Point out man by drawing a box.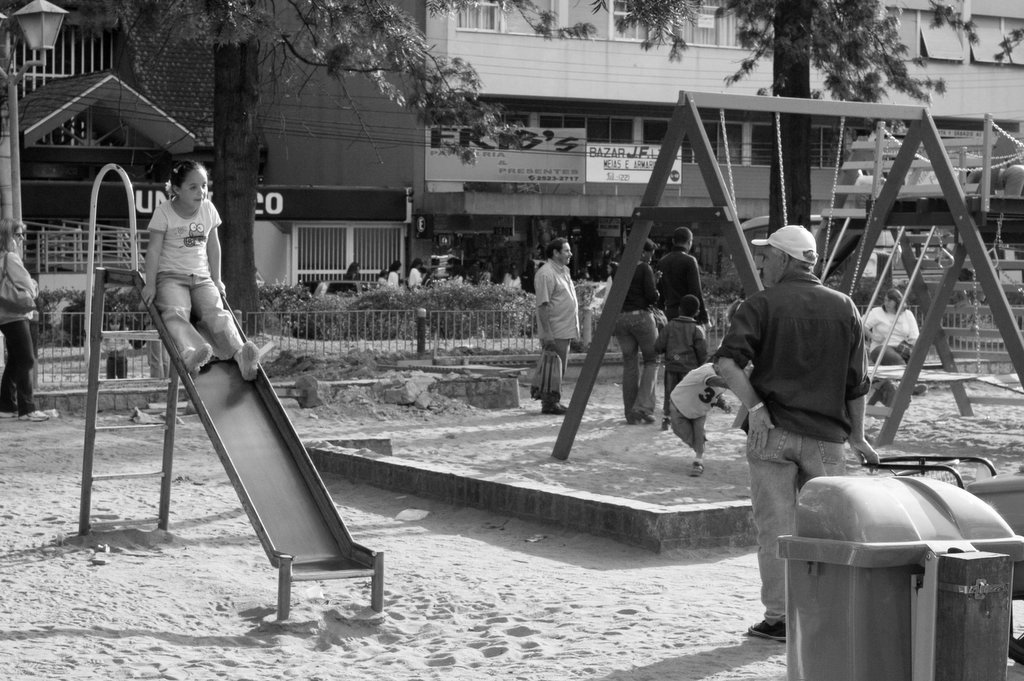
Rect(716, 228, 906, 598).
